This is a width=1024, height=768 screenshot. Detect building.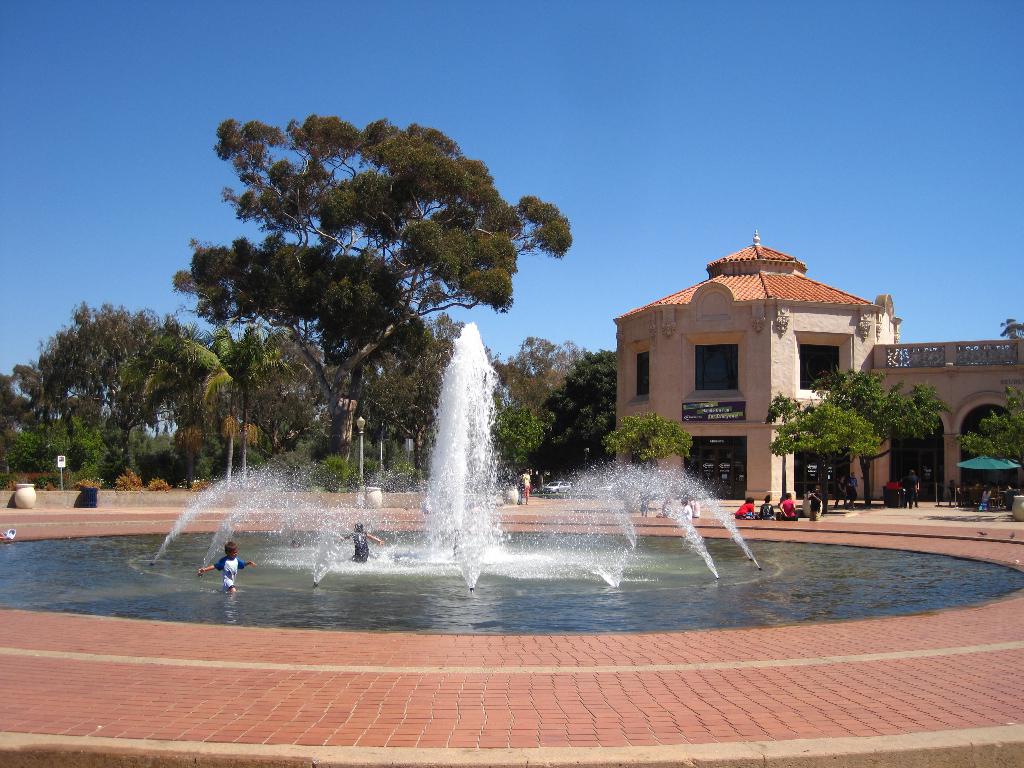
crop(868, 337, 1023, 495).
